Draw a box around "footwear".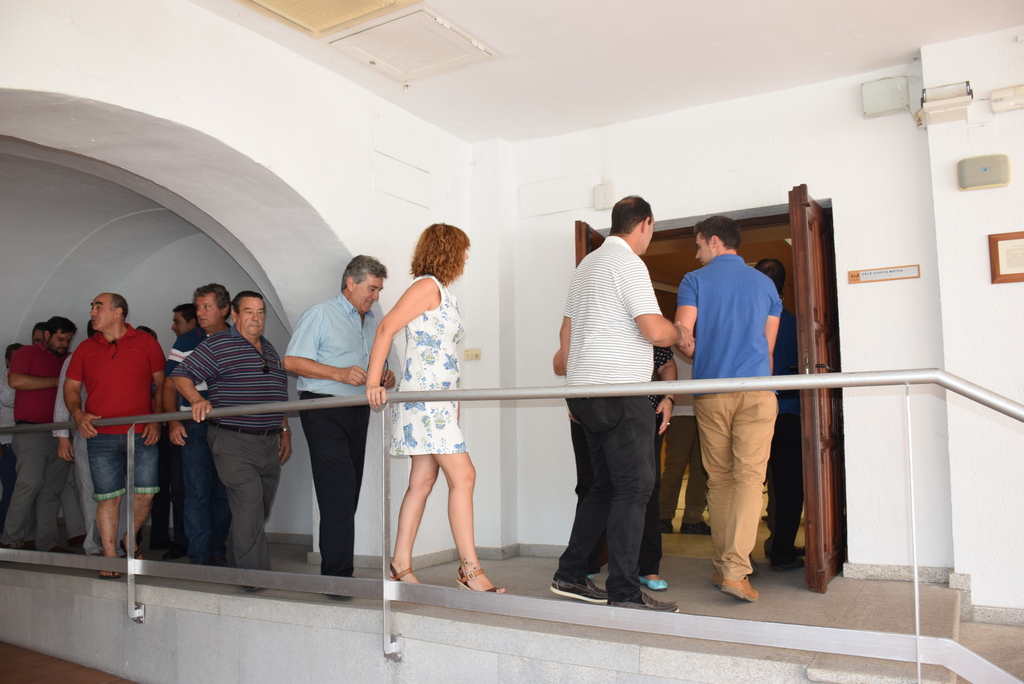
[392,565,412,585].
